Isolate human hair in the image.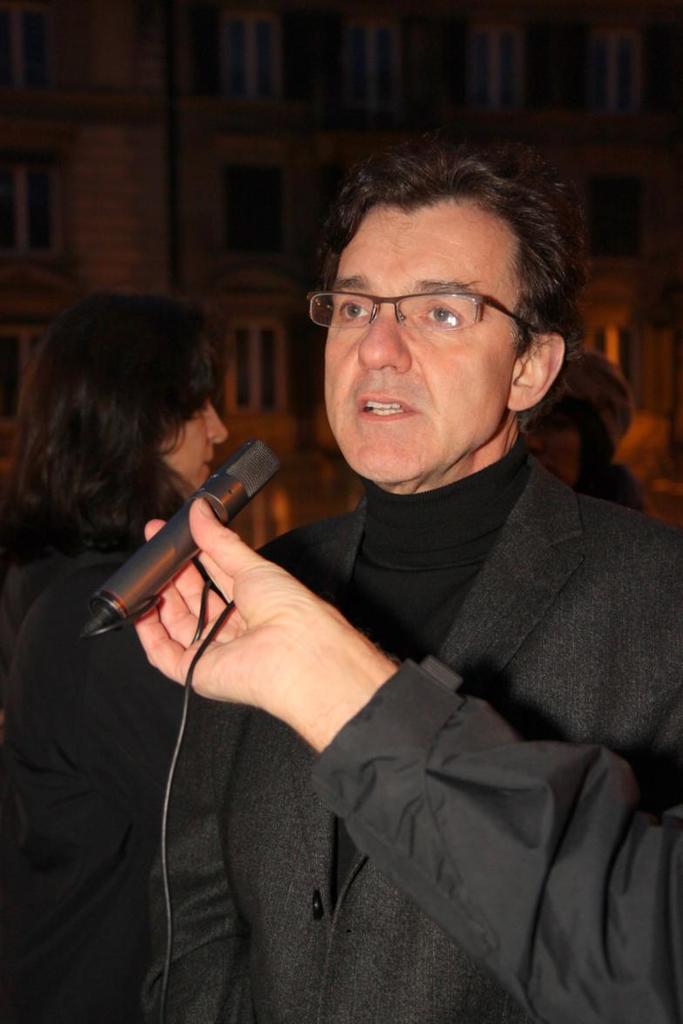
Isolated region: rect(14, 287, 226, 554).
